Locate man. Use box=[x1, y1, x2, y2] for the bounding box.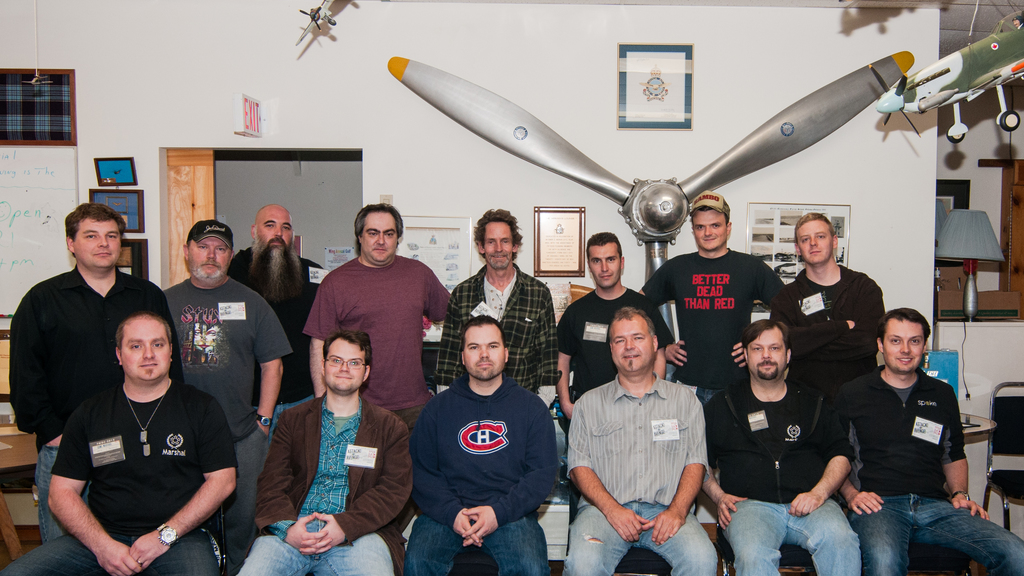
box=[788, 212, 884, 391].
